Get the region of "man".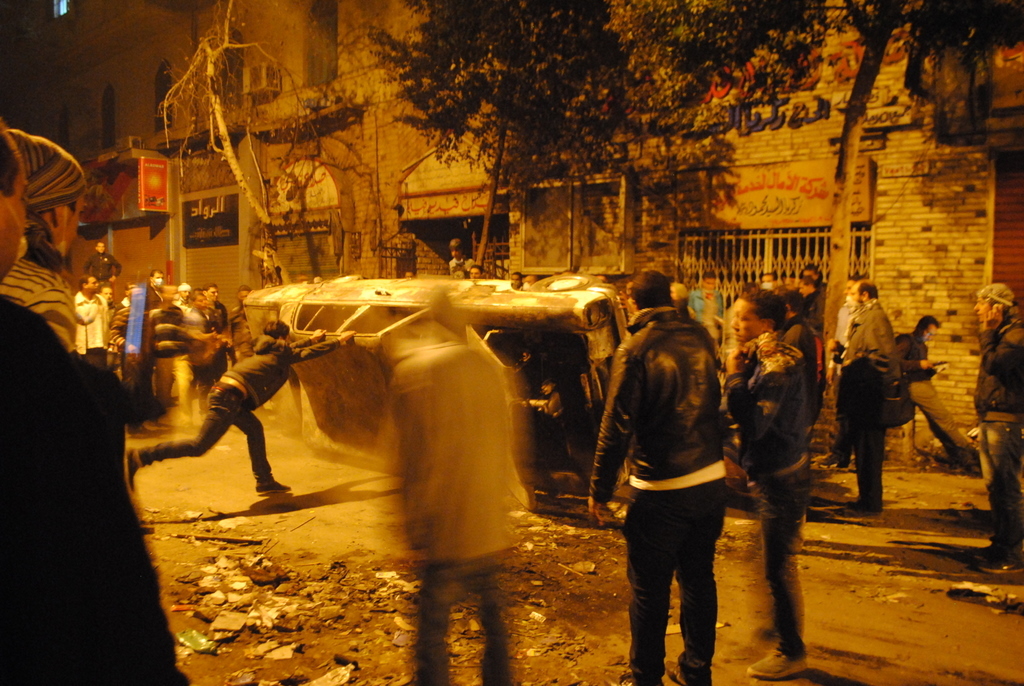
{"left": 3, "top": 130, "right": 81, "bottom": 362}.
